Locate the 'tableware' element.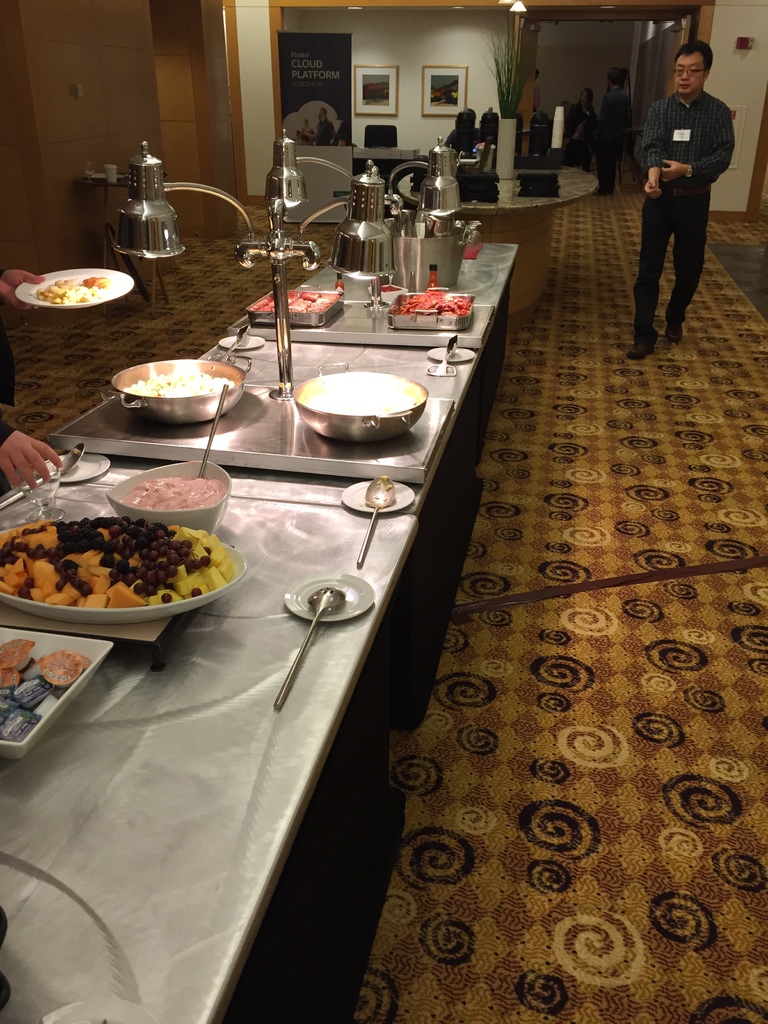
Element bbox: locate(0, 526, 248, 631).
